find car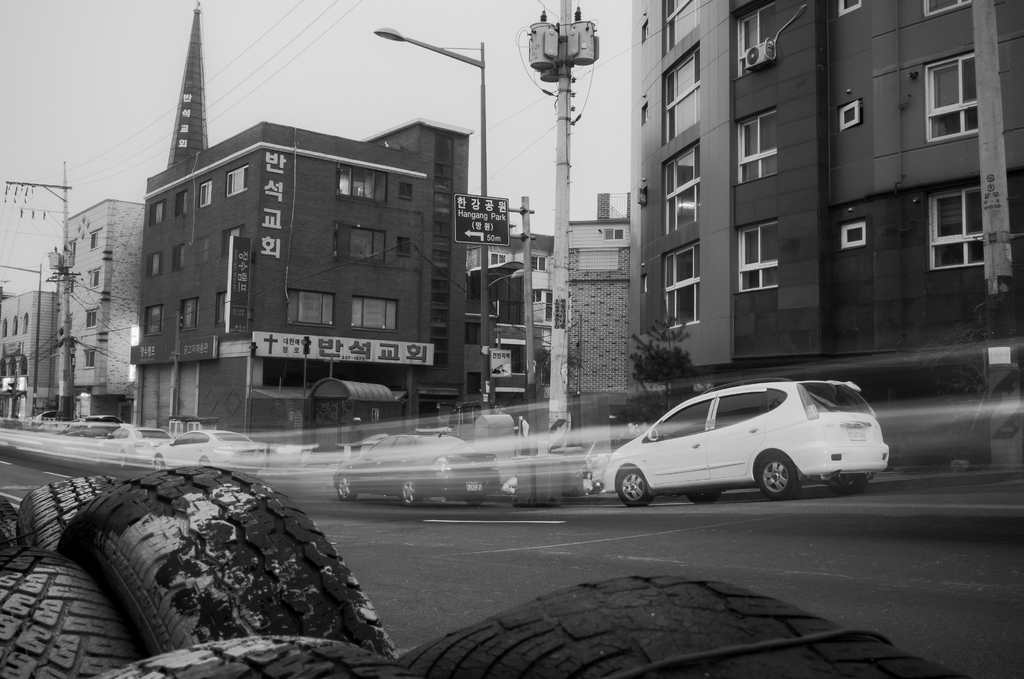
x1=147 y1=425 x2=273 y2=476
